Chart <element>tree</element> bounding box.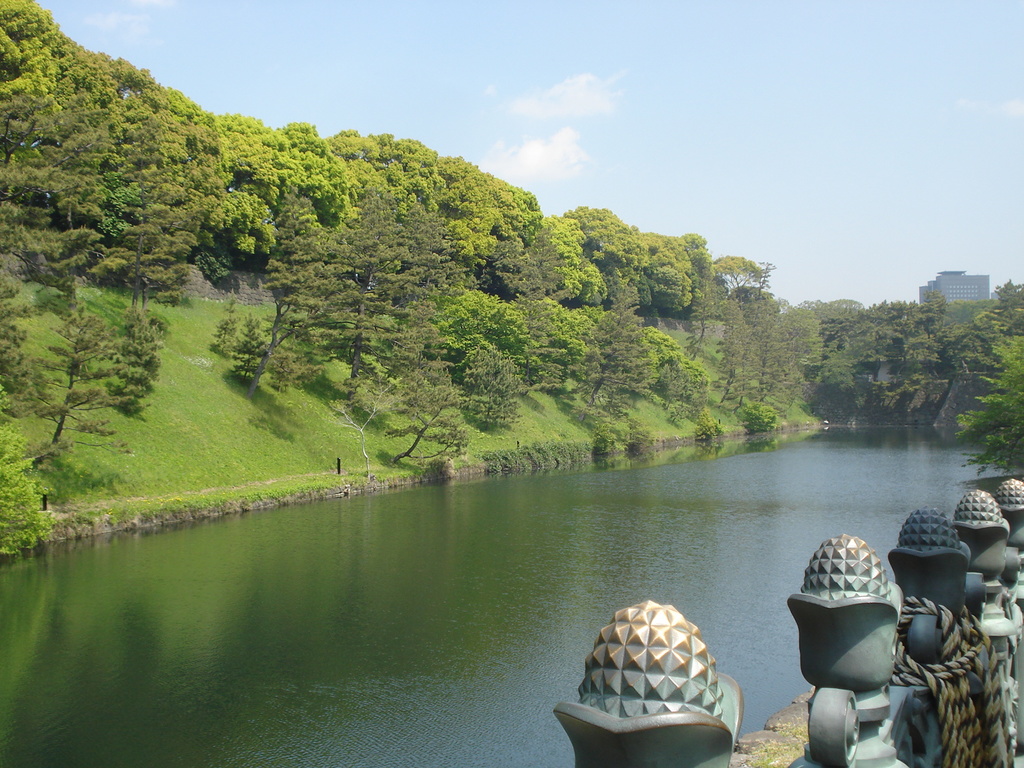
Charted: Rect(0, 254, 70, 421).
